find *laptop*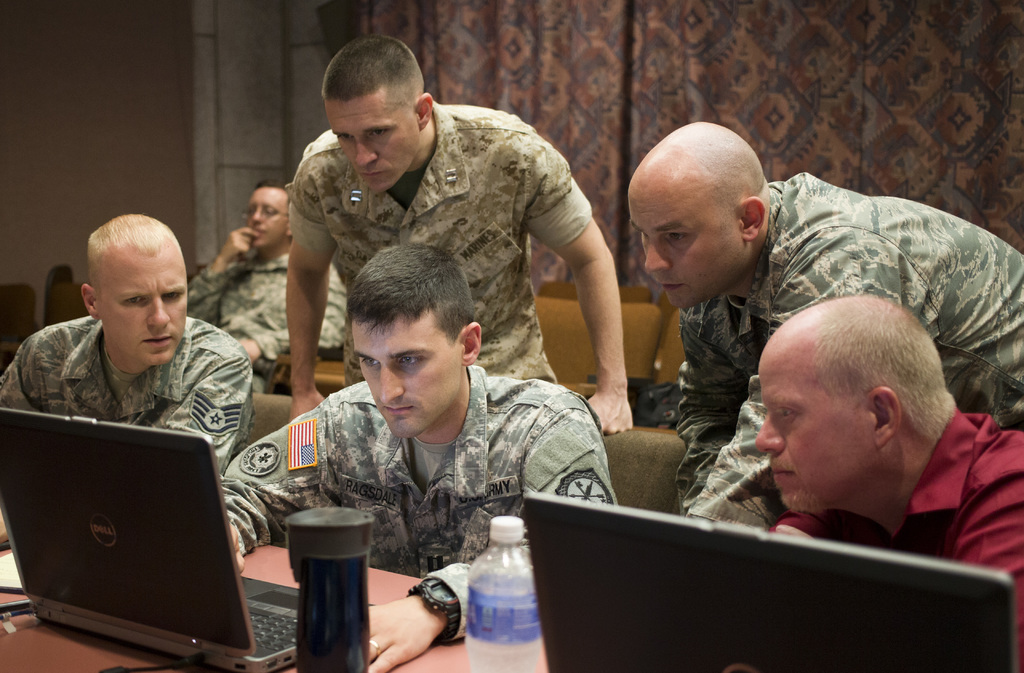
l=1, t=406, r=299, b=672
